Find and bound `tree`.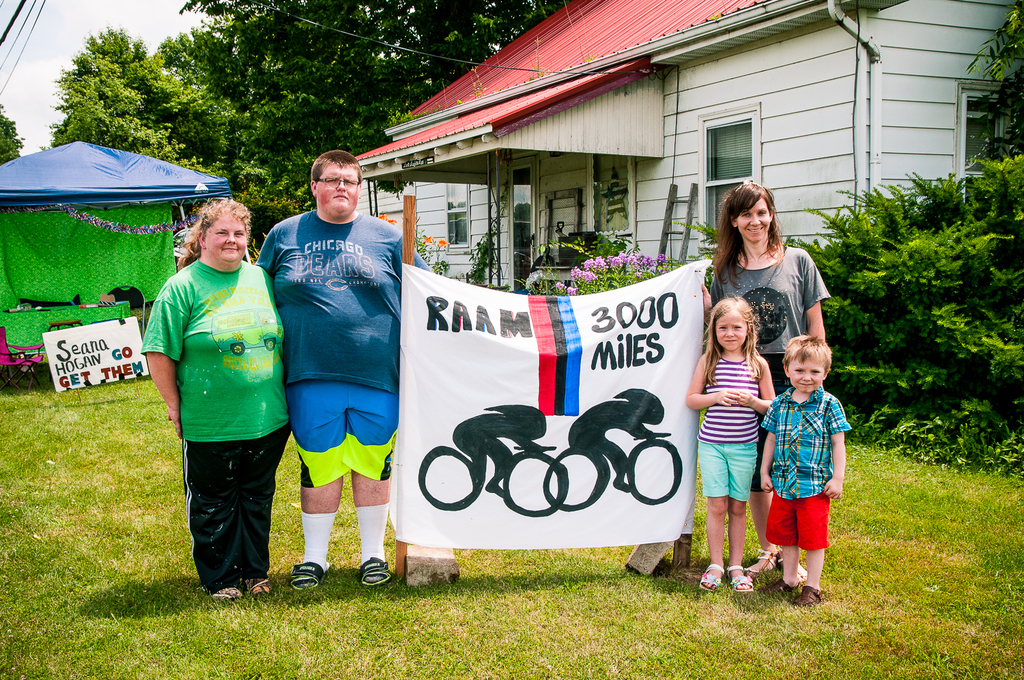
Bound: x1=0 y1=103 x2=23 y2=159.
